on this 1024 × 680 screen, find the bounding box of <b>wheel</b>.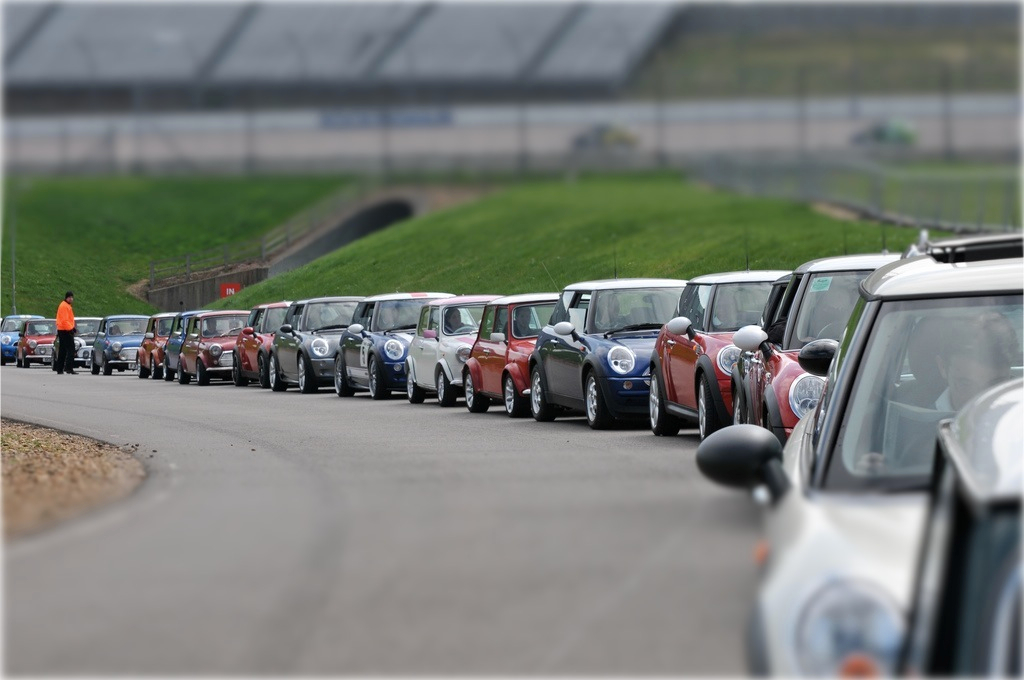
Bounding box: [x1=370, y1=355, x2=393, y2=397].
